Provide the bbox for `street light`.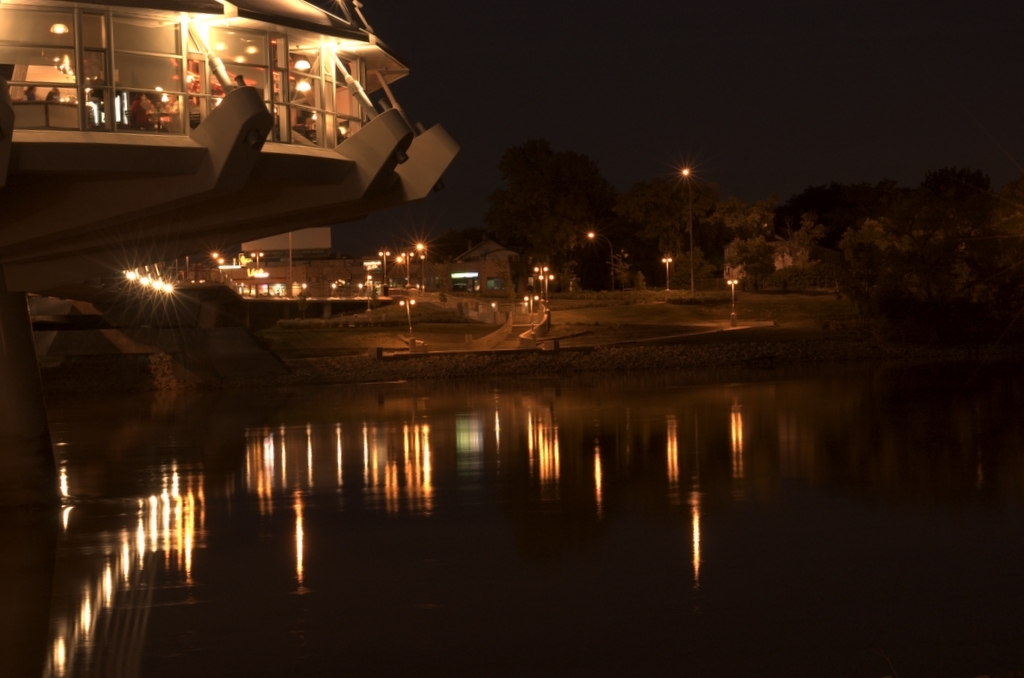
(416,243,429,288).
